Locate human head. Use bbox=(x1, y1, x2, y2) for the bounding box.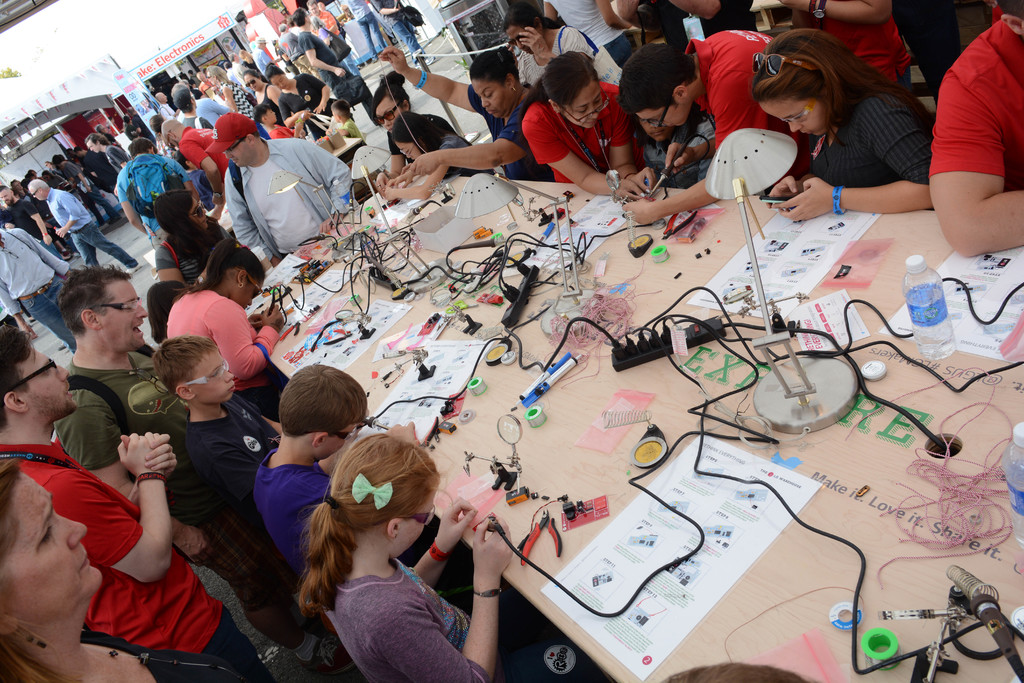
bbox=(466, 53, 518, 121).
